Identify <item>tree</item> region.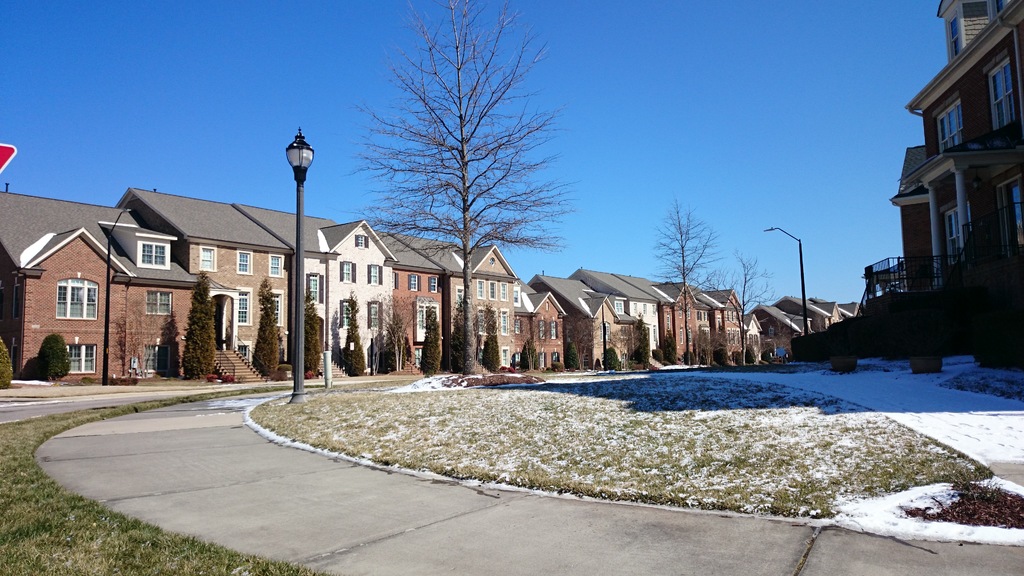
Region: 248/275/278/374.
